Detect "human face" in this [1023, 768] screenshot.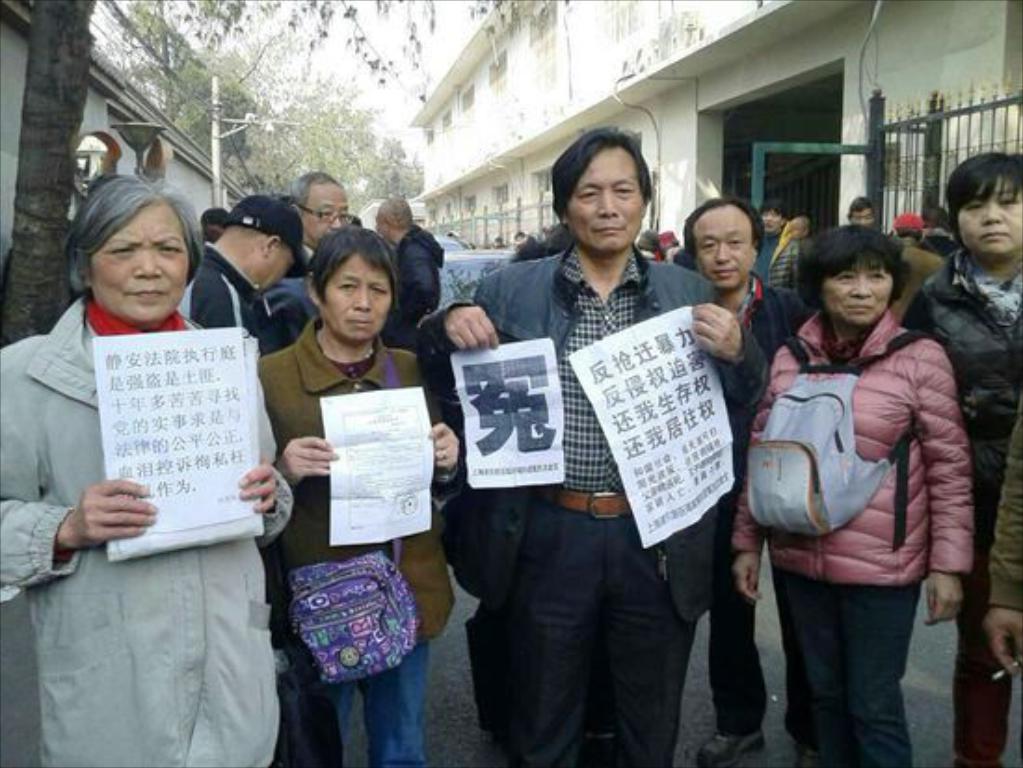
Detection: BBox(757, 208, 783, 234).
